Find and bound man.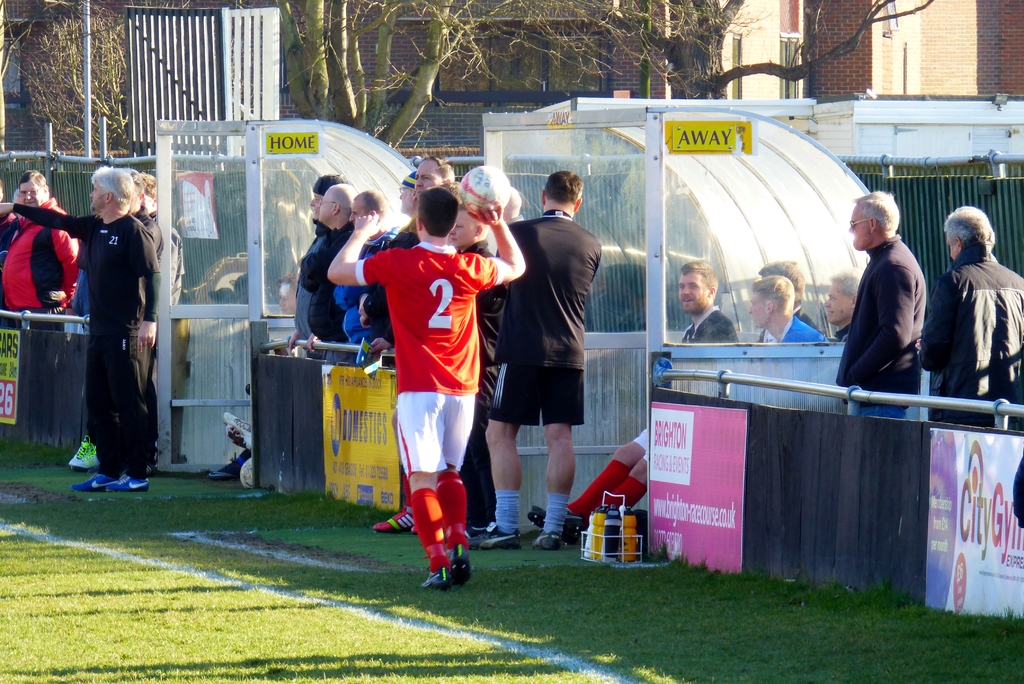
Bound: (342, 174, 444, 369).
